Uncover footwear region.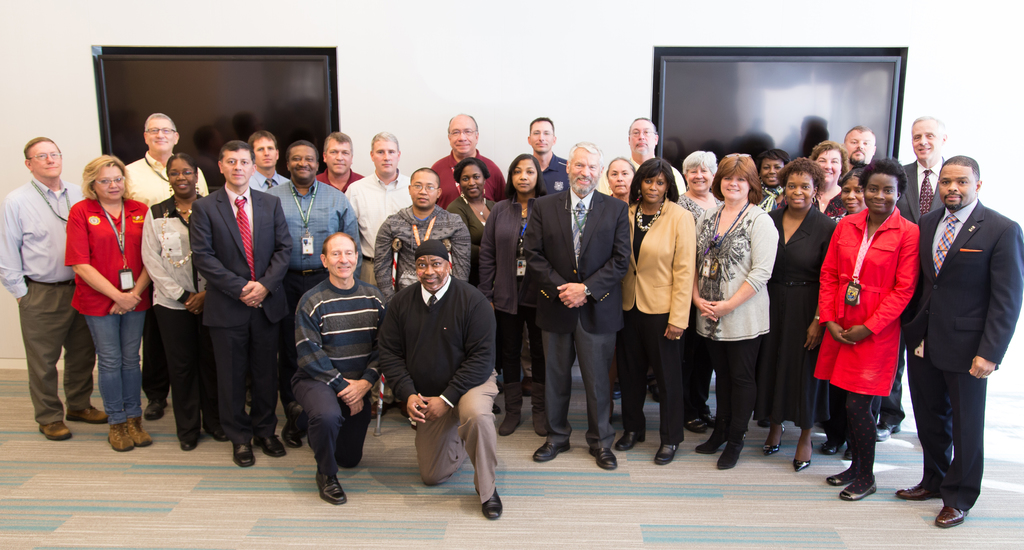
Uncovered: <bbox>696, 417, 728, 455</bbox>.
